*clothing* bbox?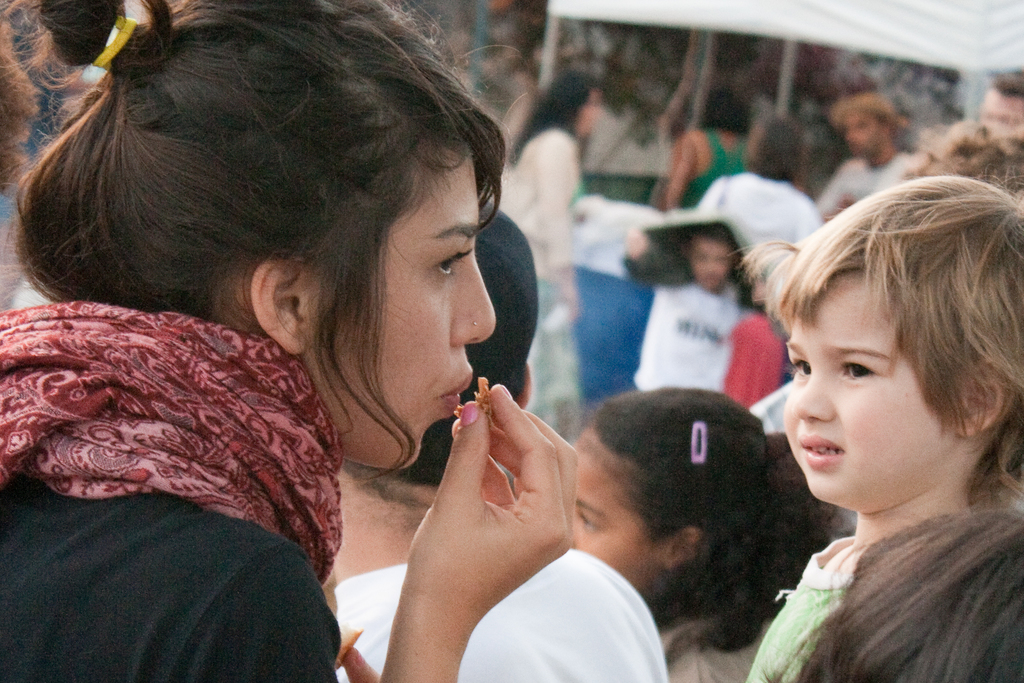
(698,163,834,307)
